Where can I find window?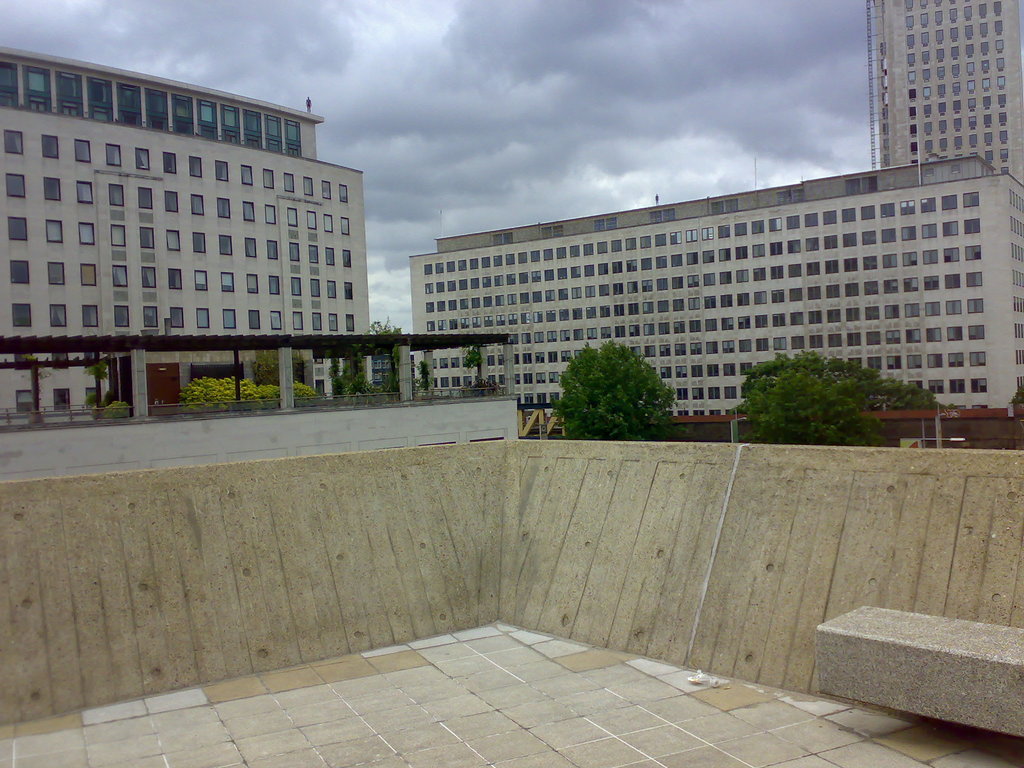
You can find it at 286, 207, 299, 224.
